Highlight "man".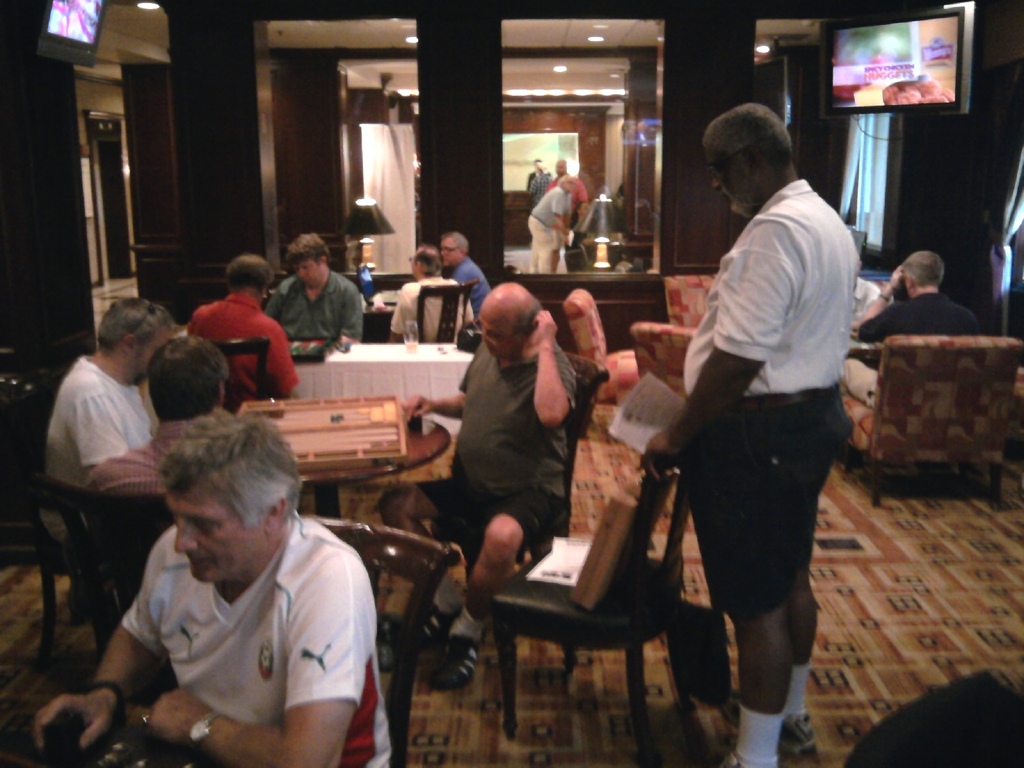
Highlighted region: BBox(435, 227, 492, 309).
